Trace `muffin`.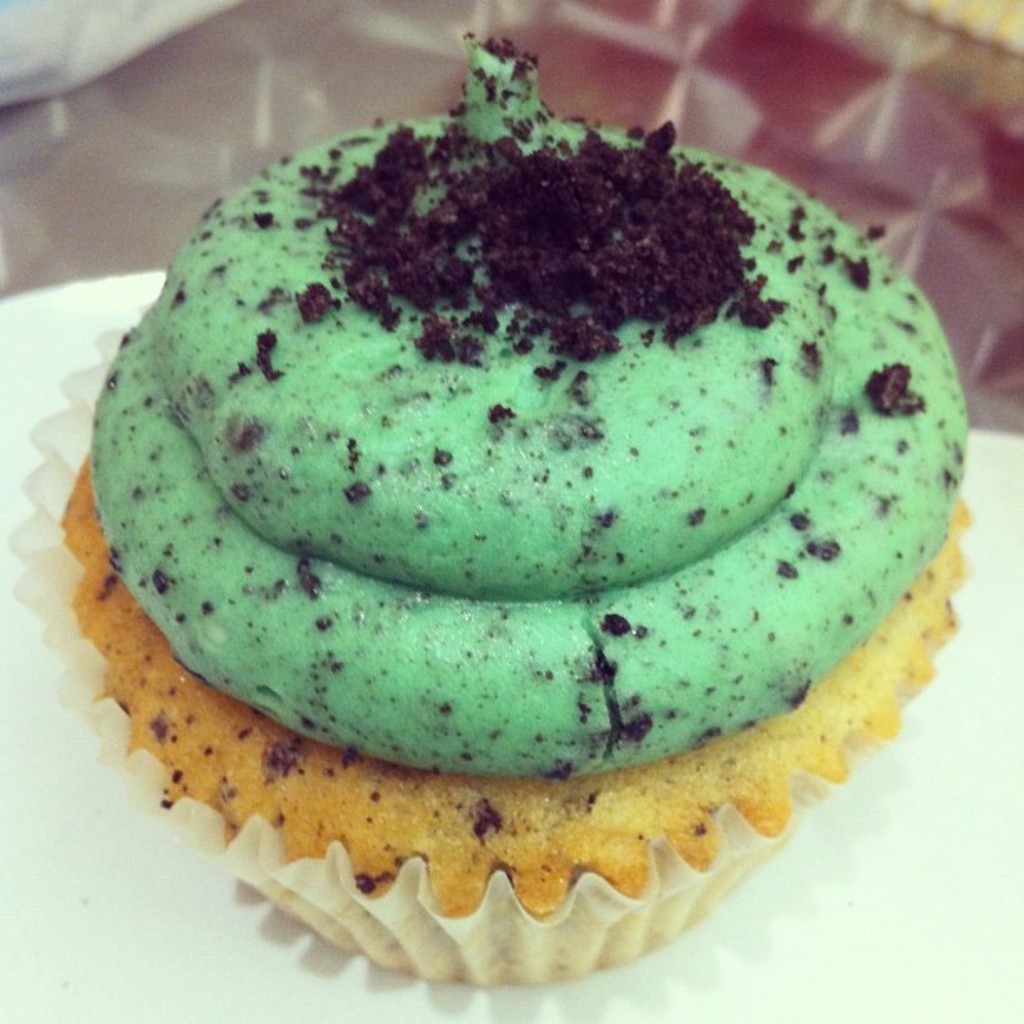
Traced to 52, 30, 970, 987.
